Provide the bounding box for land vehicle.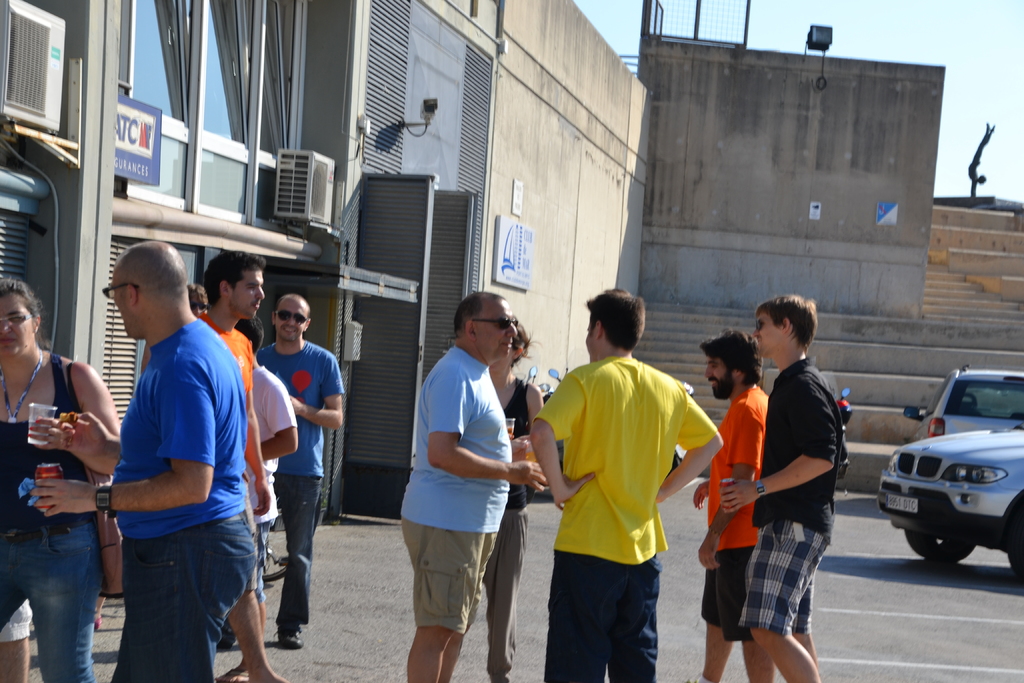
x1=899 y1=366 x2=1023 y2=447.
